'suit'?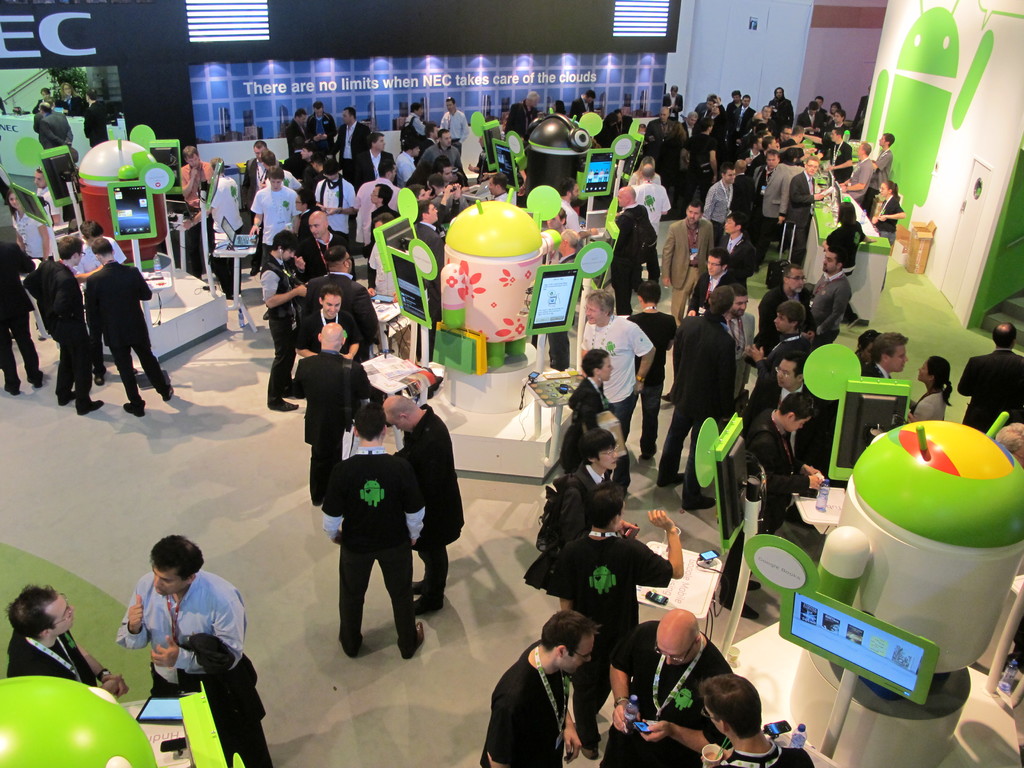
left=0, top=239, right=41, bottom=389
